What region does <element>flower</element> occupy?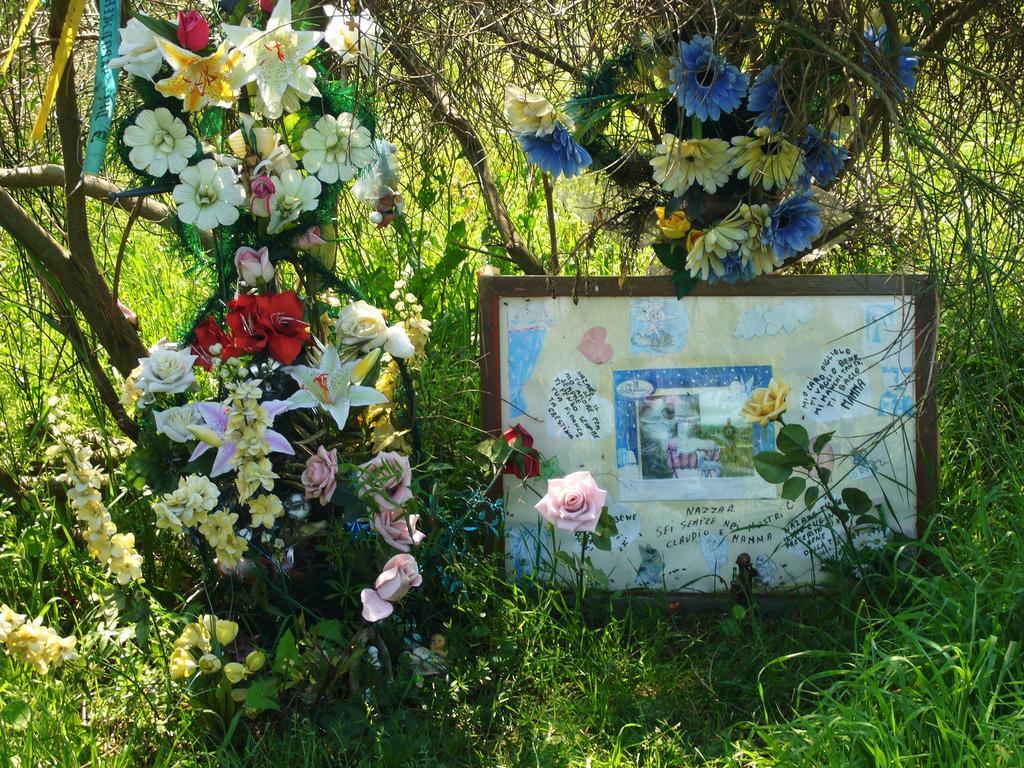
764:187:822:260.
